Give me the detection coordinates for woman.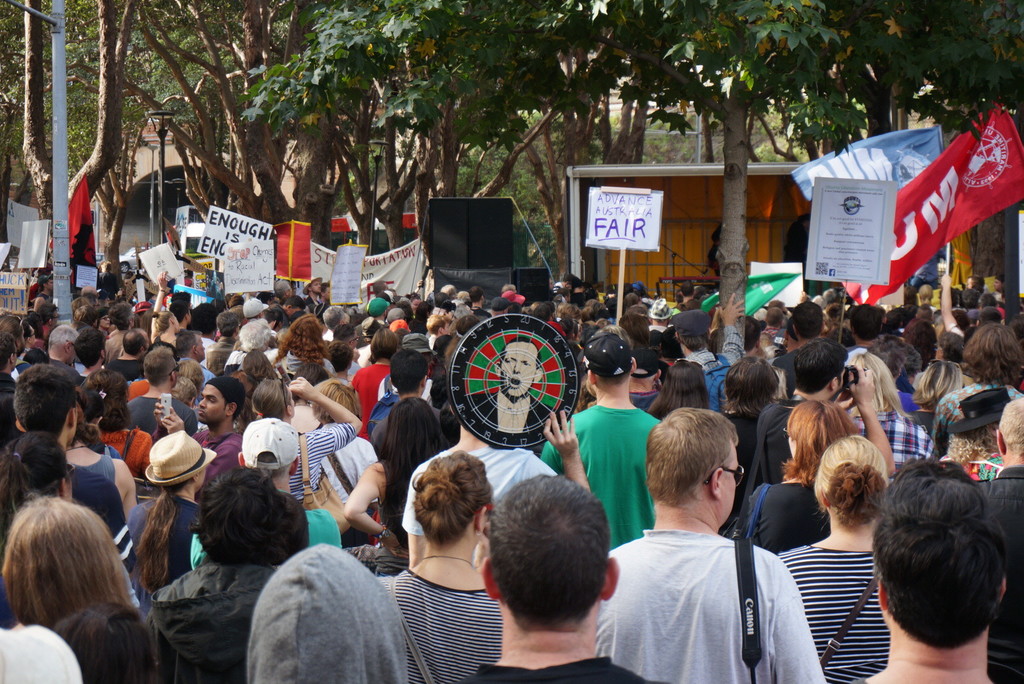
locate(834, 349, 932, 481).
